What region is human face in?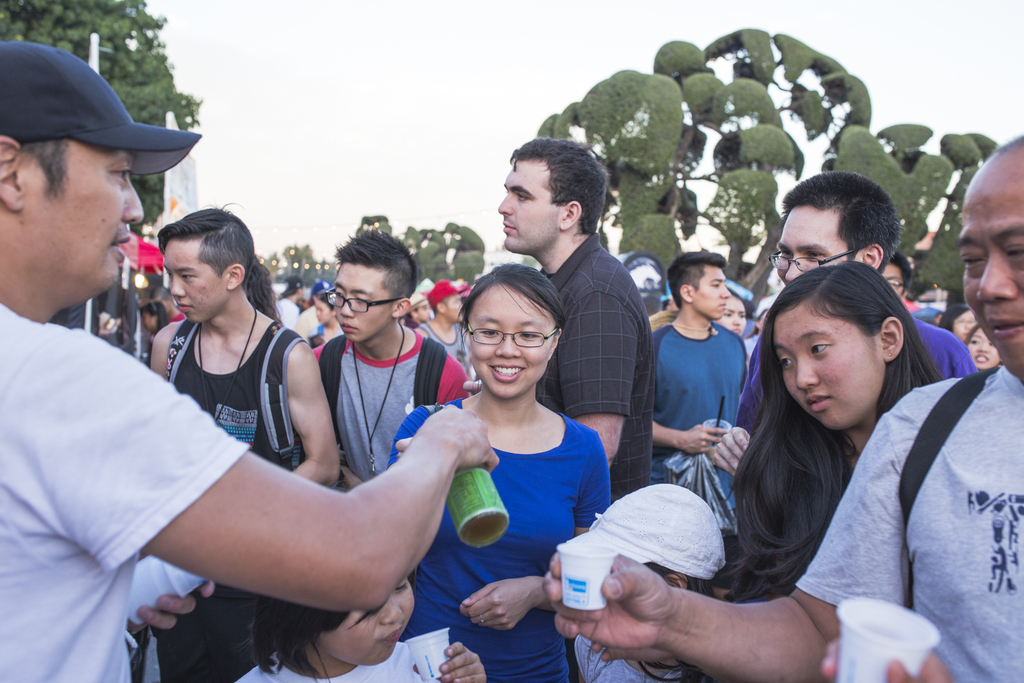
select_region(315, 299, 333, 324).
